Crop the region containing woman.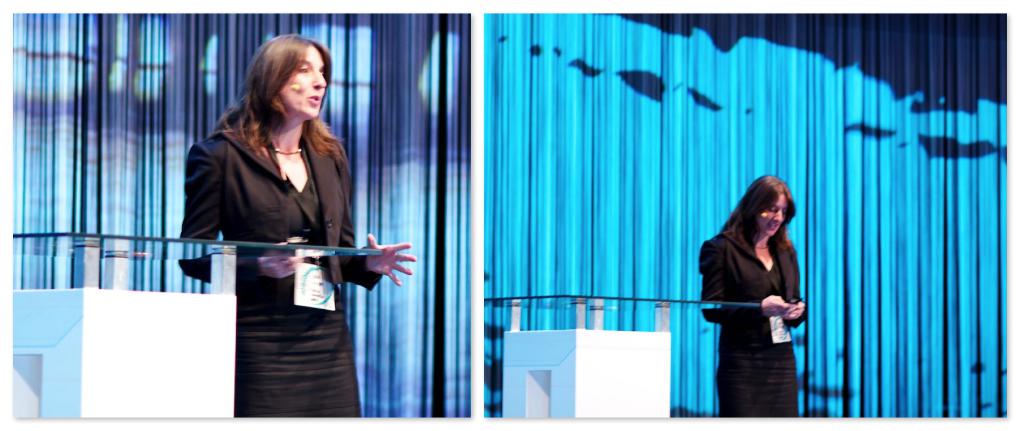
Crop region: [181, 33, 381, 420].
